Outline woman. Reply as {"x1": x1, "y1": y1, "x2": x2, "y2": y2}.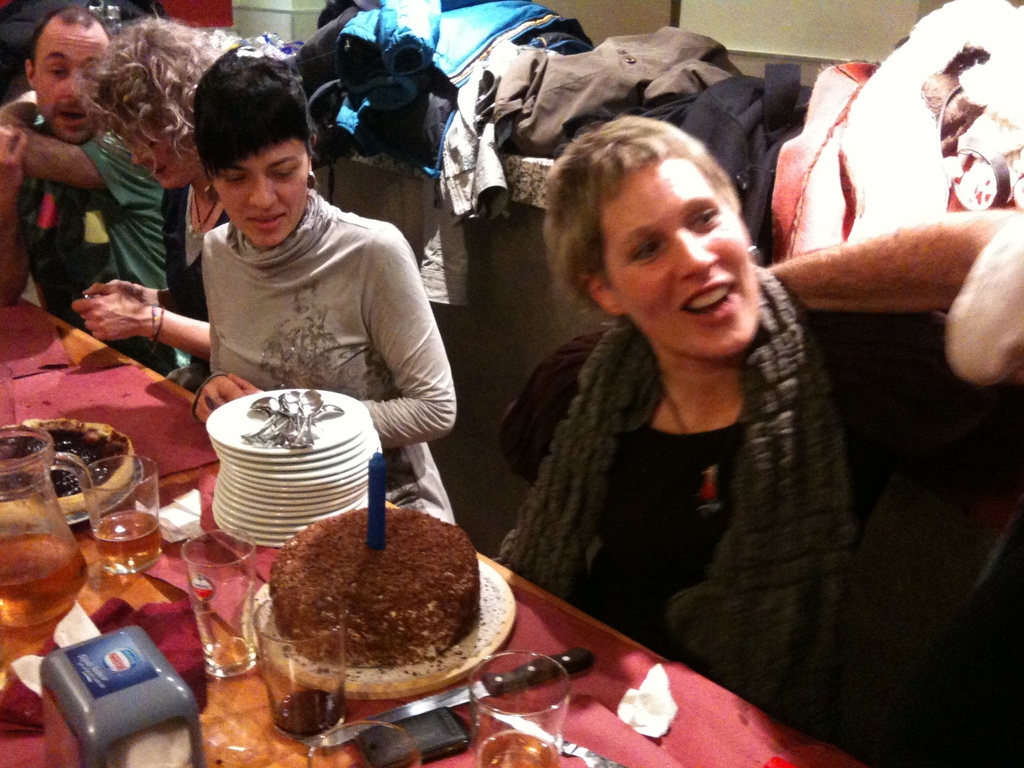
{"x1": 180, "y1": 38, "x2": 452, "y2": 522}.
